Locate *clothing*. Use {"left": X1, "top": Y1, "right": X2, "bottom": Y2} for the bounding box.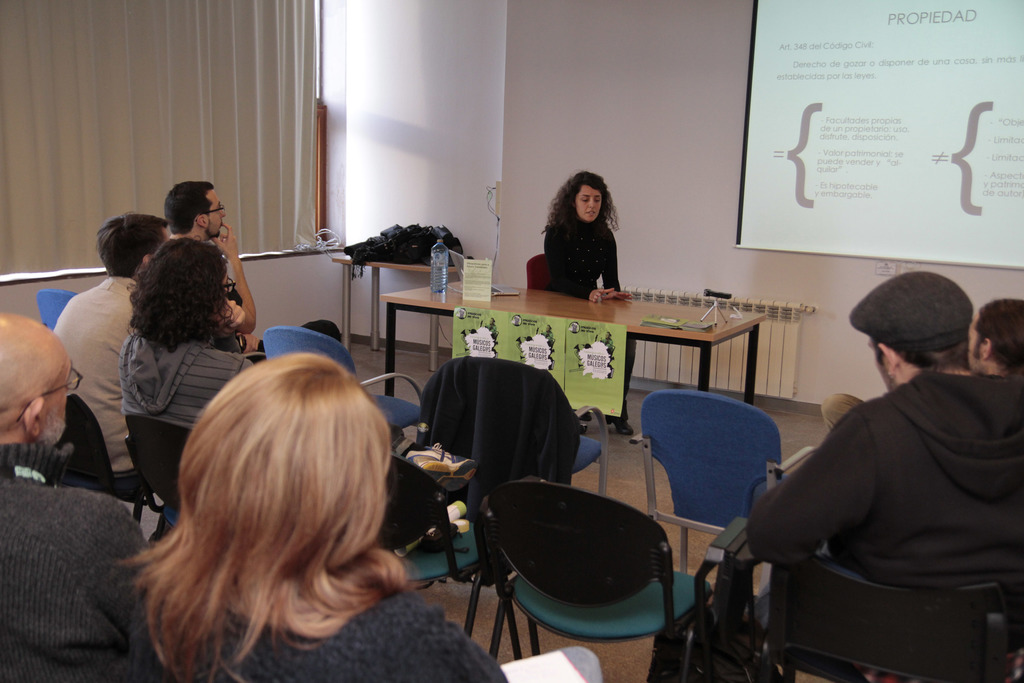
{"left": 121, "top": 331, "right": 251, "bottom": 425}.
